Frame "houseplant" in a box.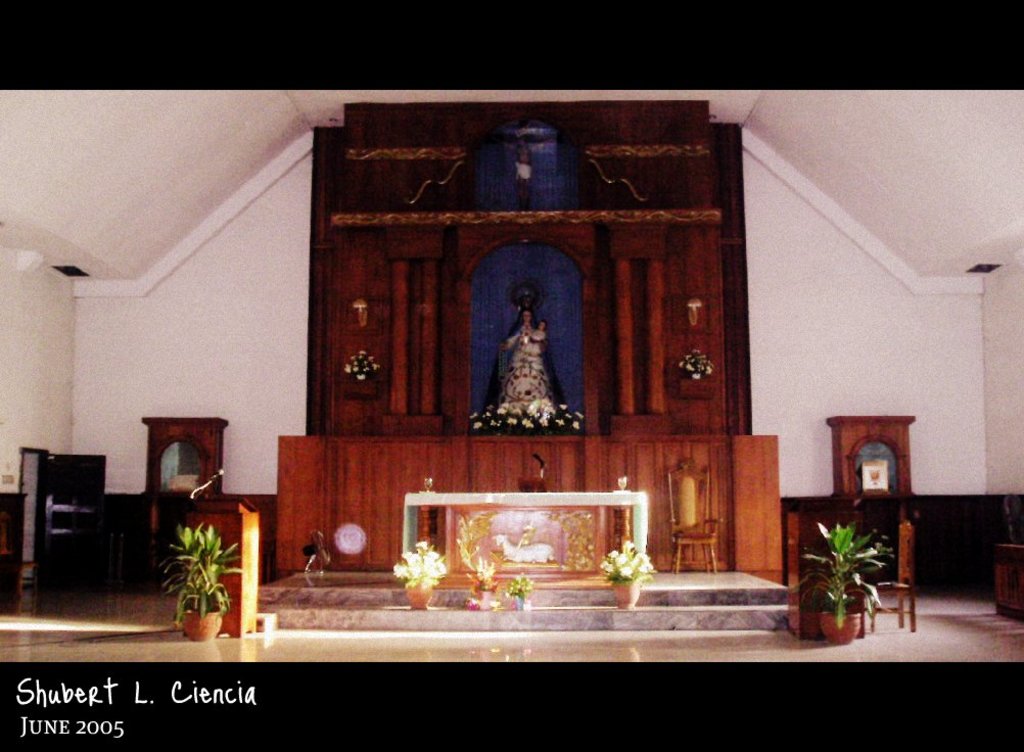
crop(790, 517, 892, 646).
